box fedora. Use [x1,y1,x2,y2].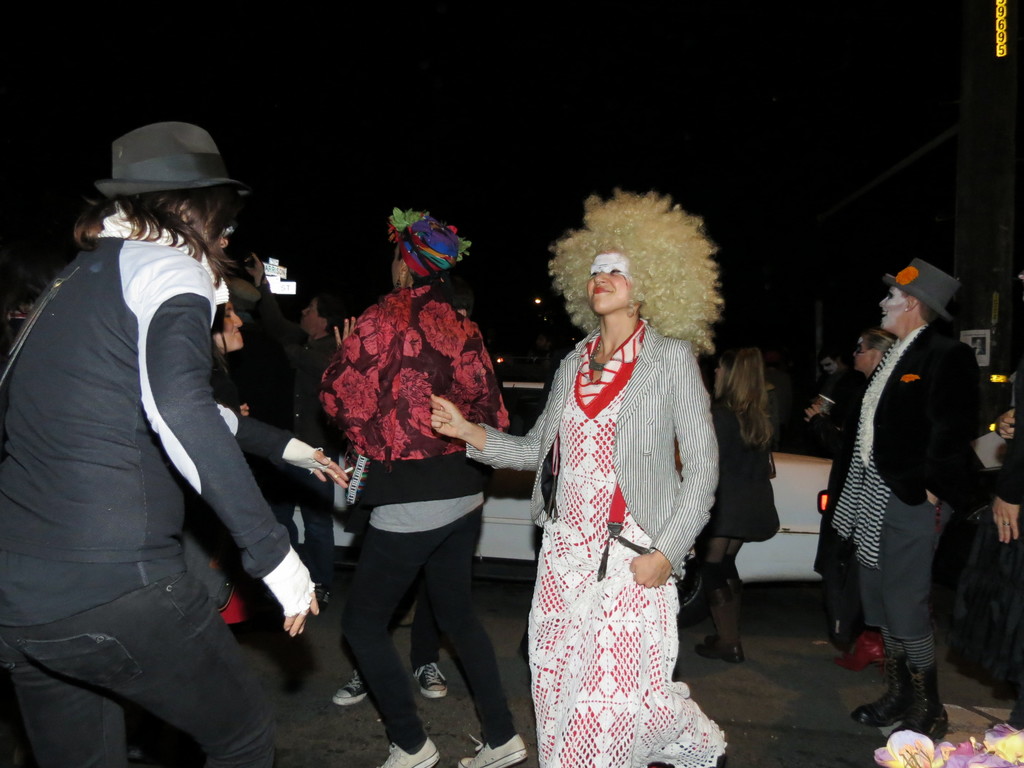
[882,254,963,320].
